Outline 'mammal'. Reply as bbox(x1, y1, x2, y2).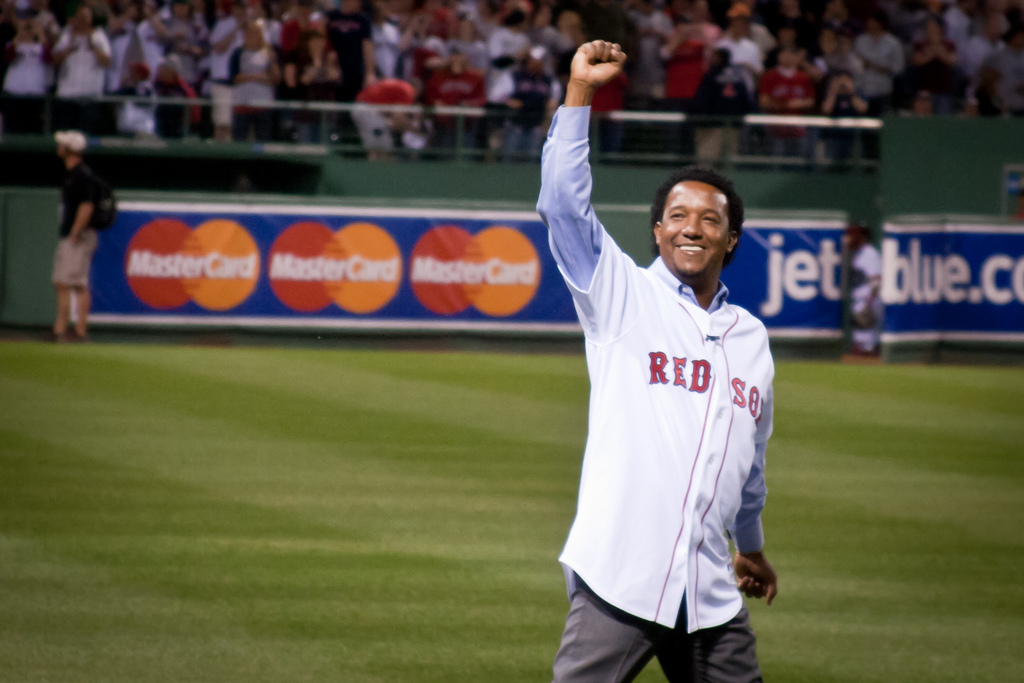
bbox(49, 124, 94, 341).
